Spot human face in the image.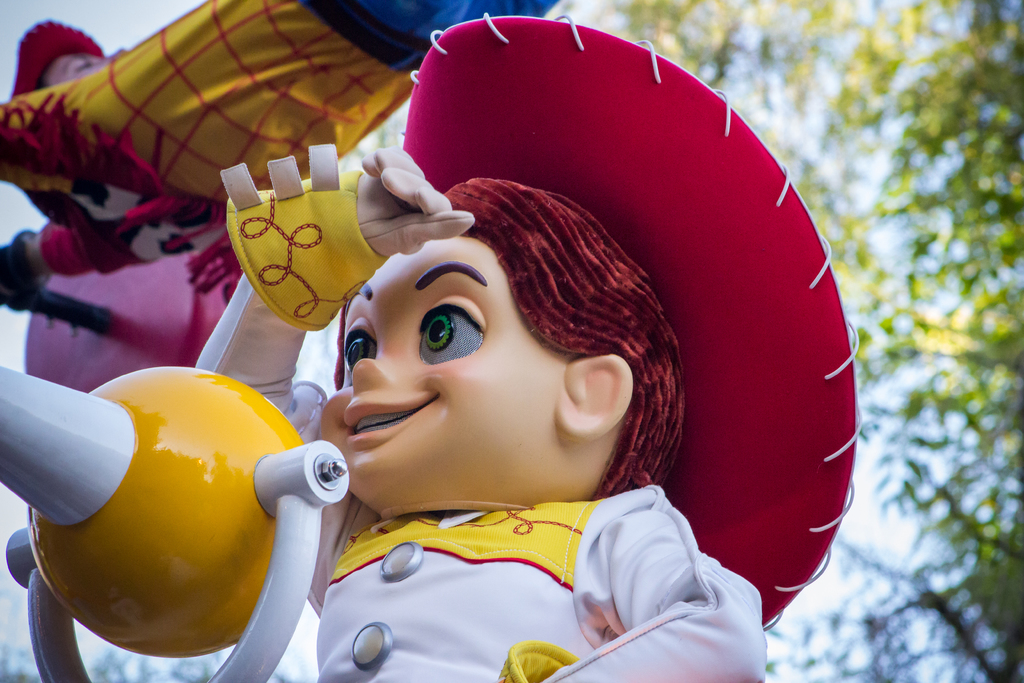
human face found at (left=317, top=234, right=558, bottom=504).
